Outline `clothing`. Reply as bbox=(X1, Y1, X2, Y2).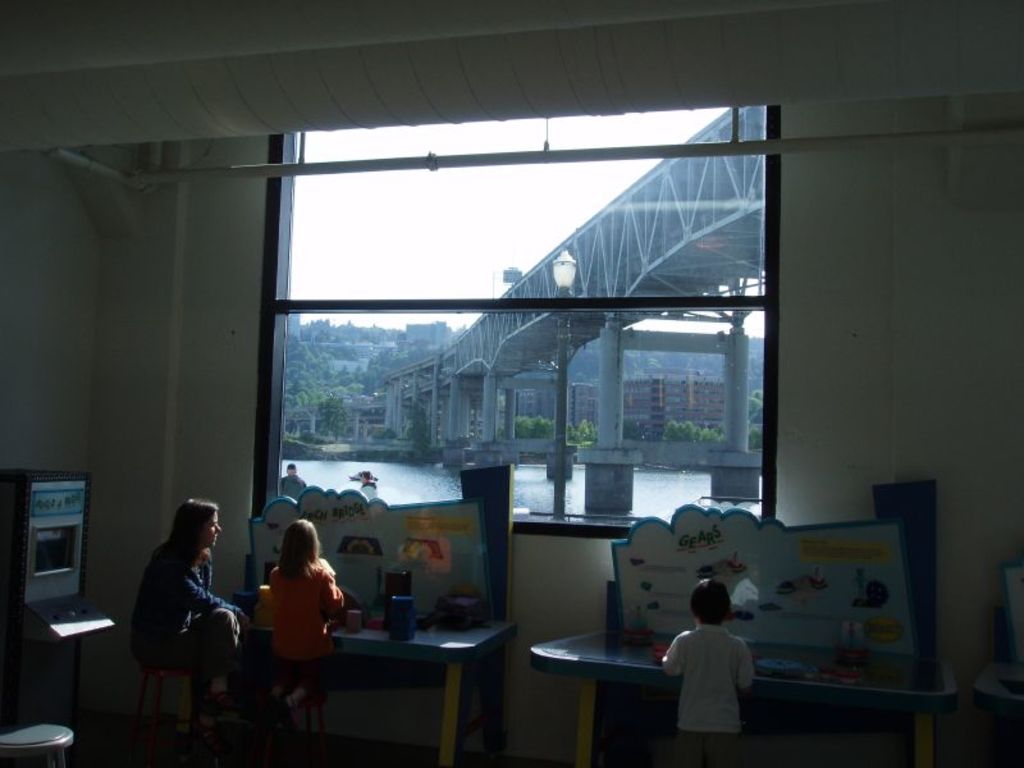
bbox=(671, 613, 764, 746).
